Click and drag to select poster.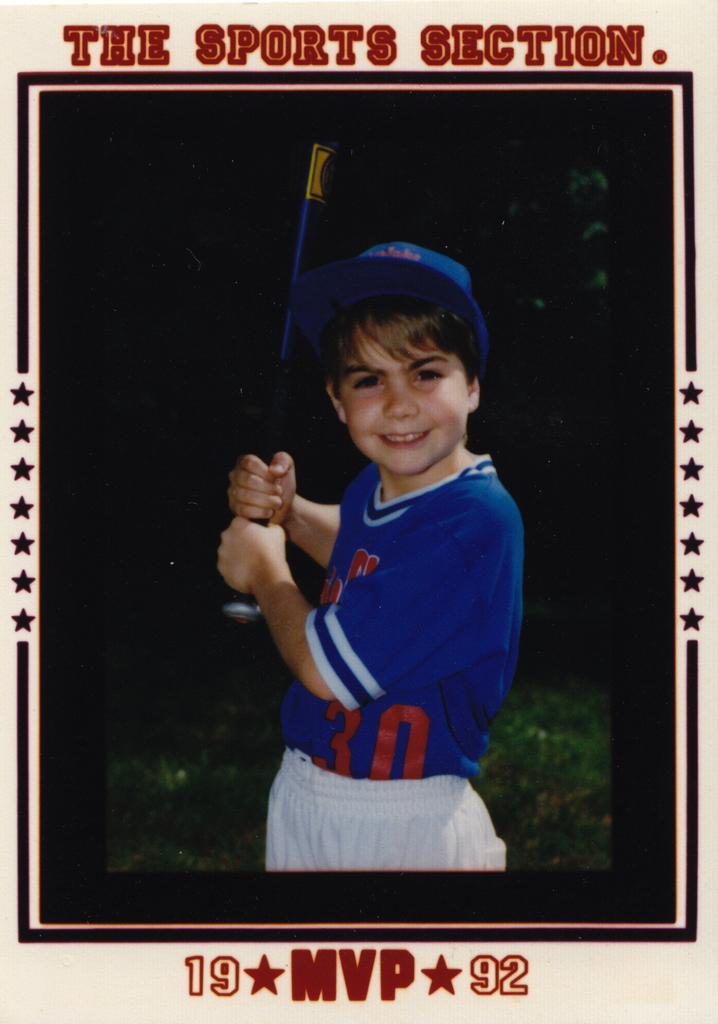
Selection: [0, 0, 717, 1023].
